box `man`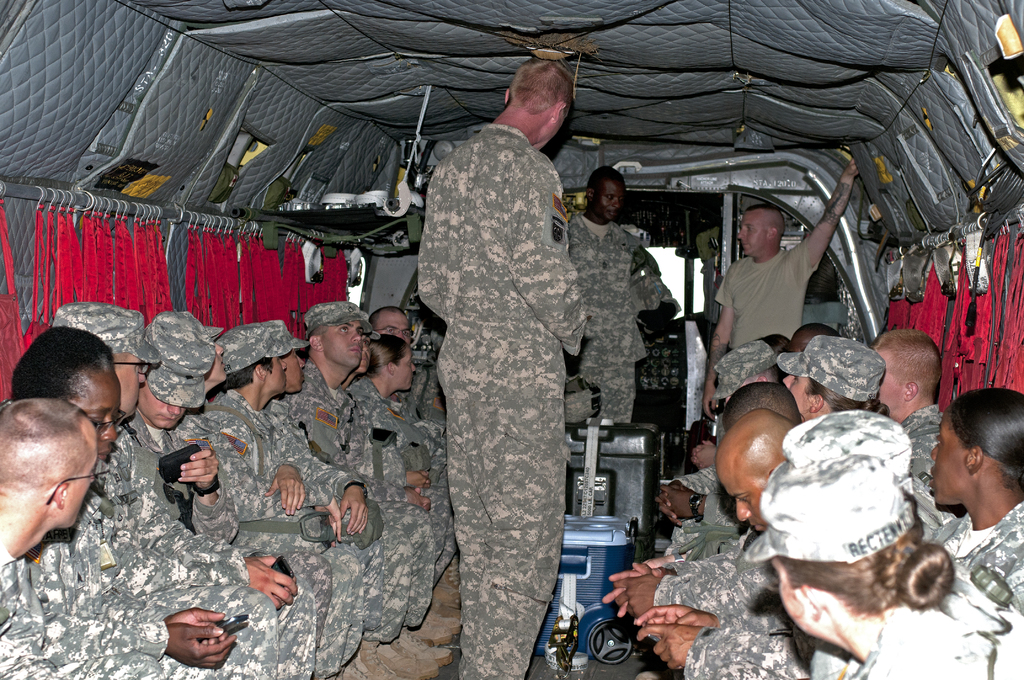
bbox=[0, 398, 156, 679]
